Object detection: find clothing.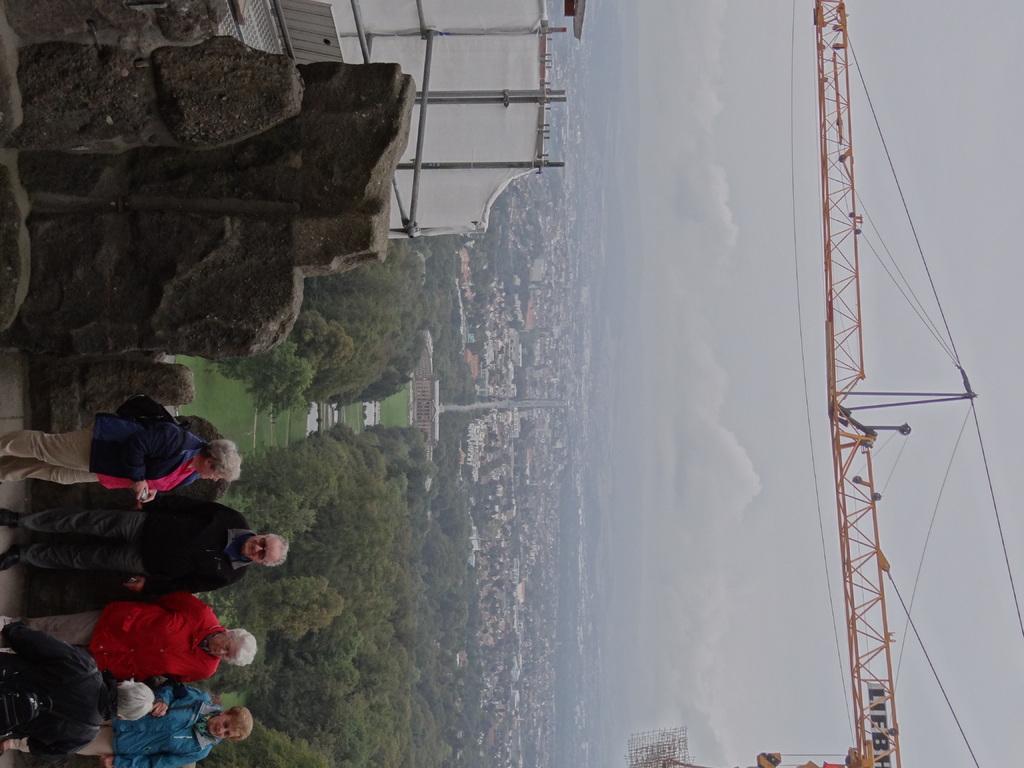
0 680 221 765.
